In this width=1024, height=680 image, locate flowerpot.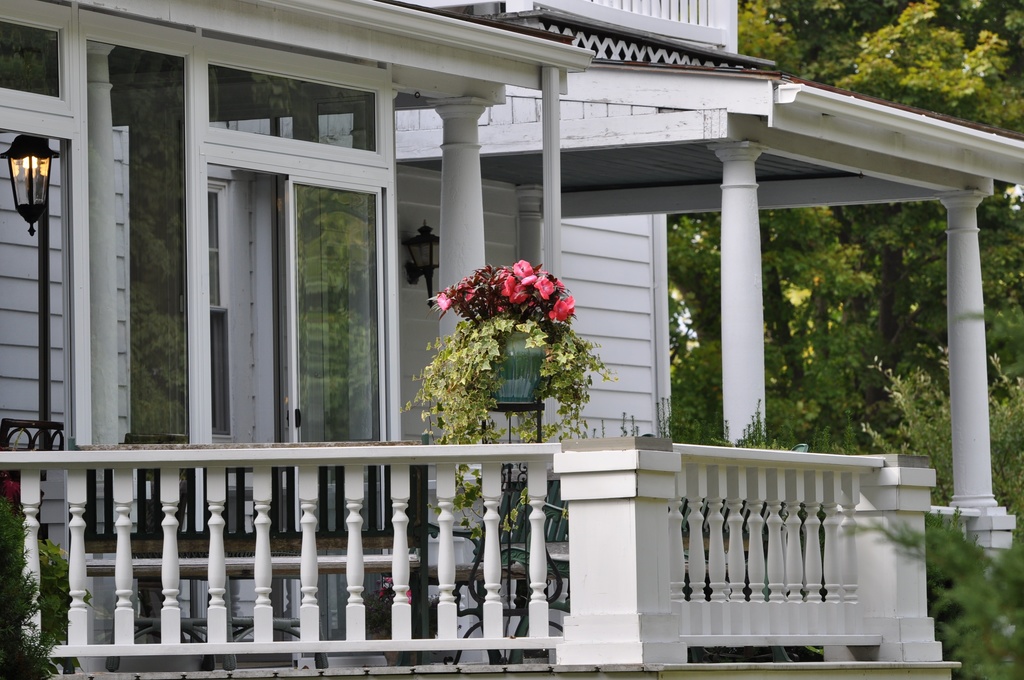
Bounding box: (x1=474, y1=325, x2=551, y2=409).
